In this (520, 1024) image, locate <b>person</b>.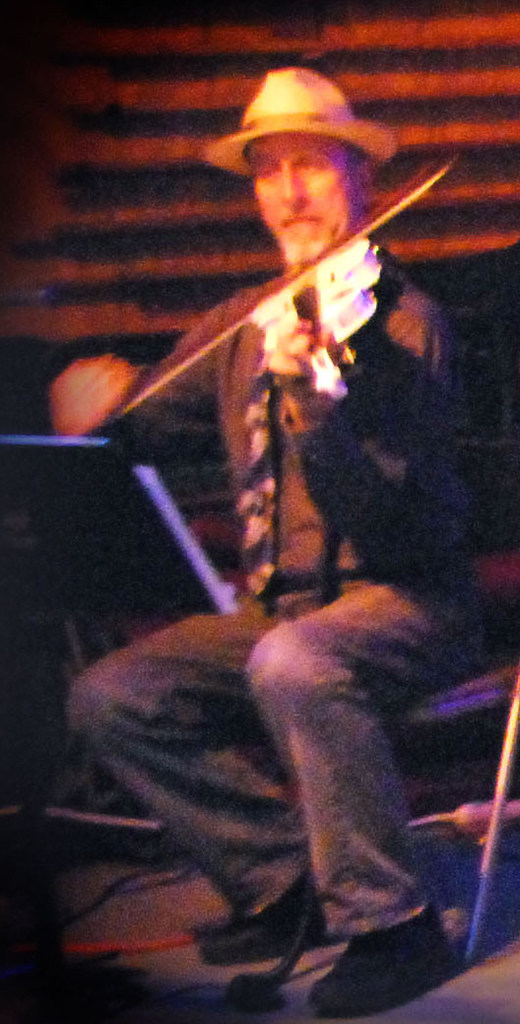
Bounding box: 53,75,510,1021.
